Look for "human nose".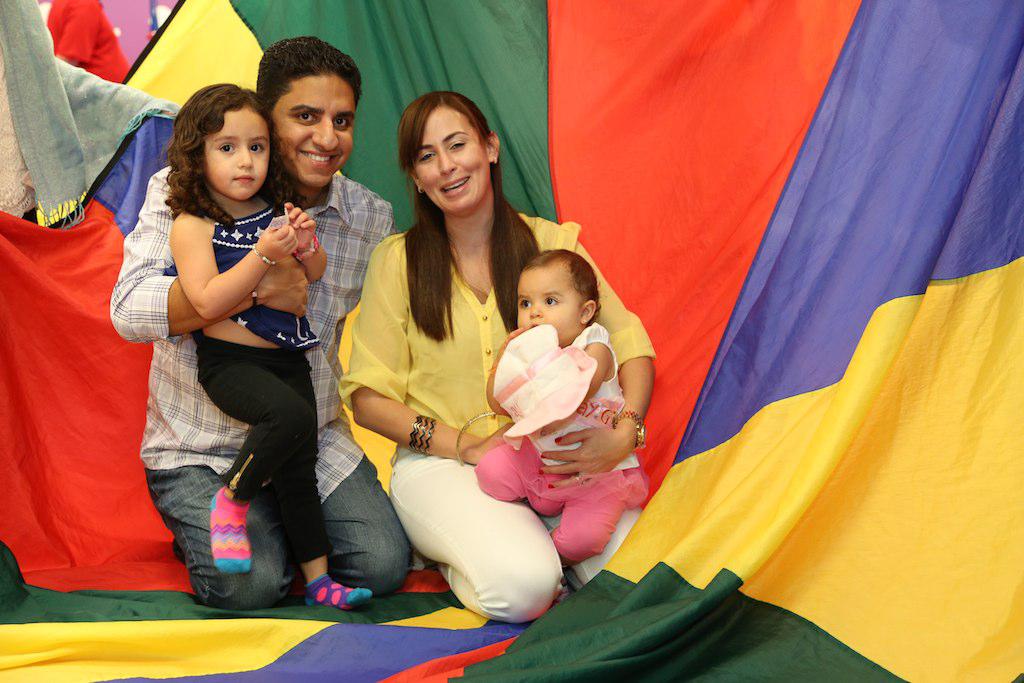
Found: region(529, 298, 541, 314).
